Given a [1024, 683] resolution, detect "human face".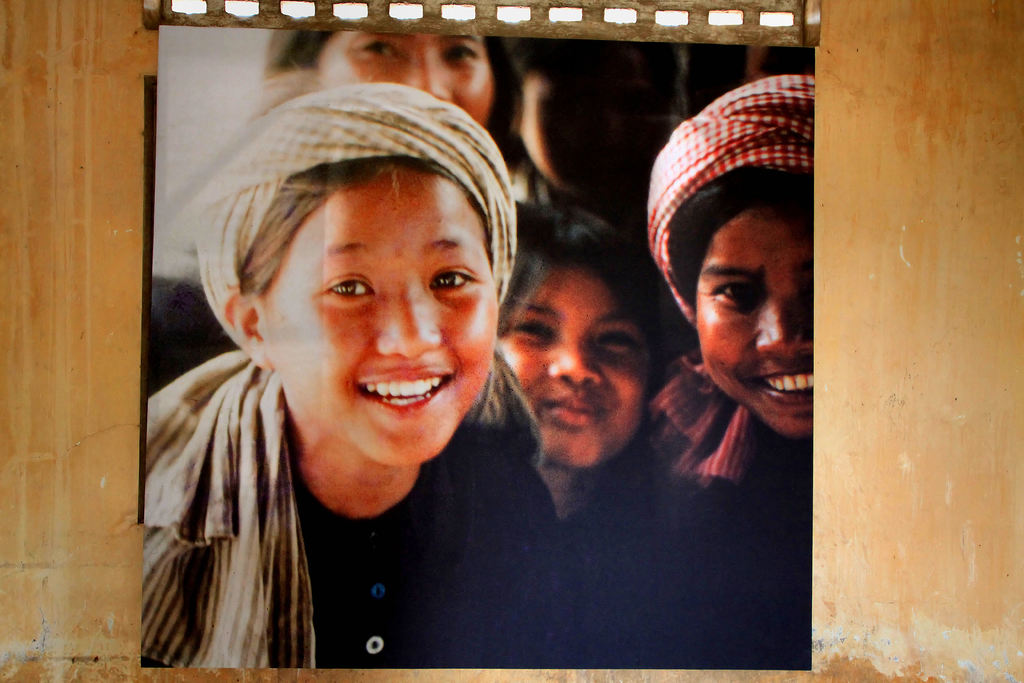
496 267 656 472.
